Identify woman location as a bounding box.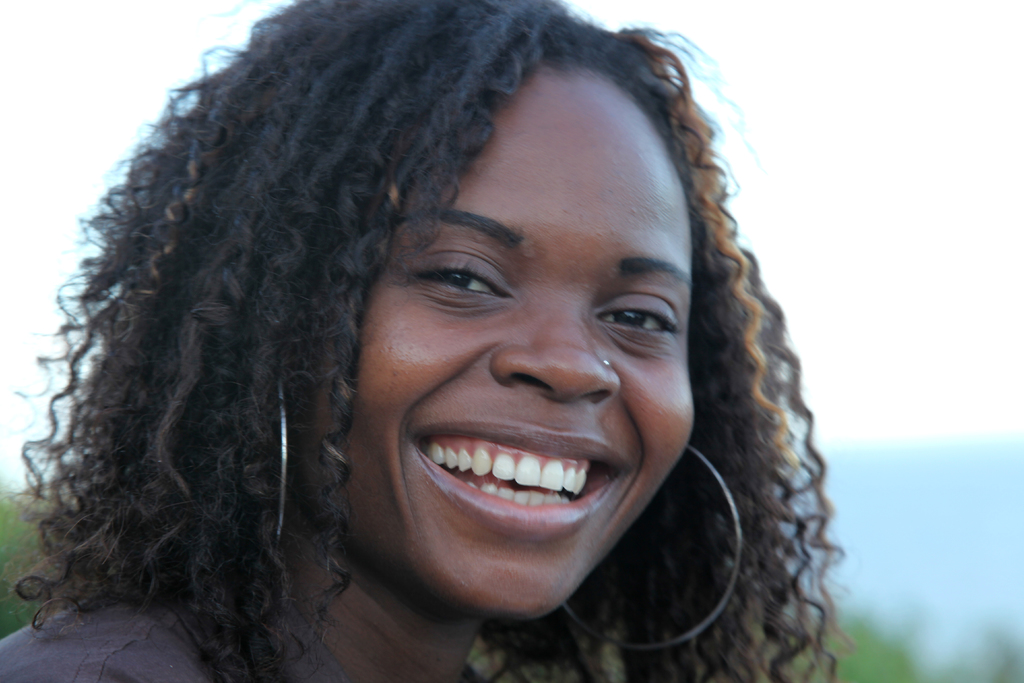
select_region(163, 31, 850, 682).
